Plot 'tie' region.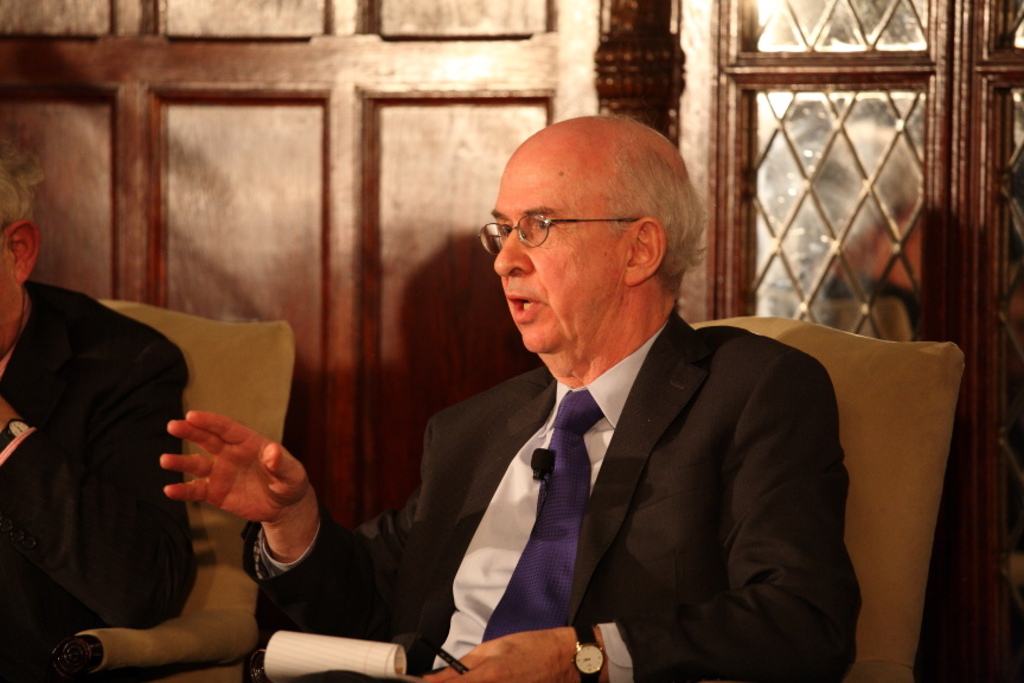
Plotted at [x1=482, y1=383, x2=608, y2=639].
